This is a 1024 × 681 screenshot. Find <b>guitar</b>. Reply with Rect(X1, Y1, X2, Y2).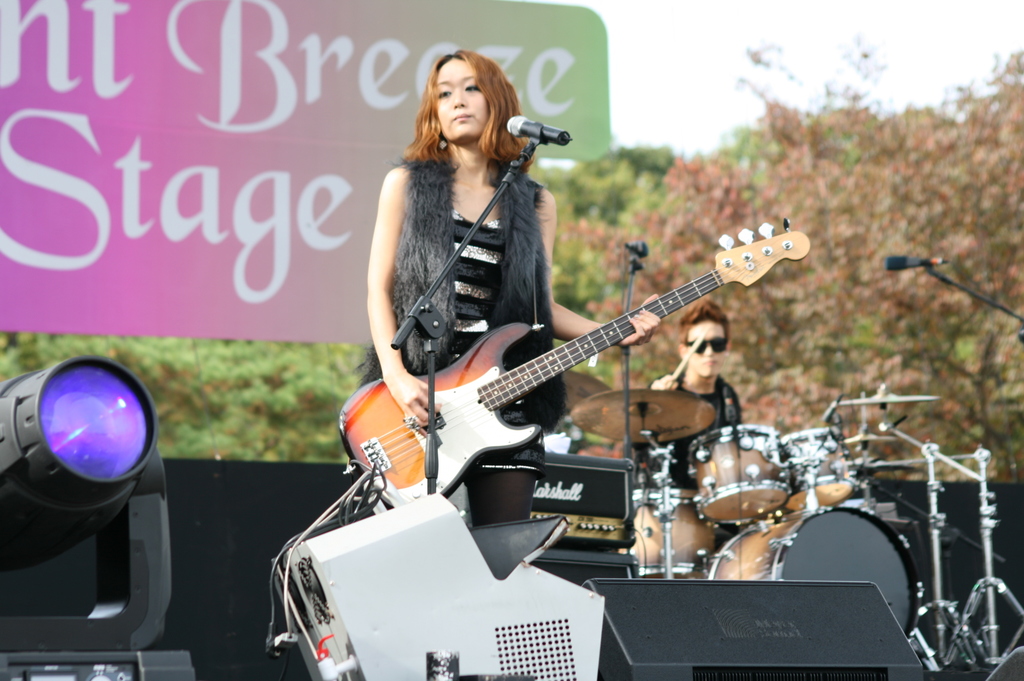
Rect(337, 214, 810, 508).
